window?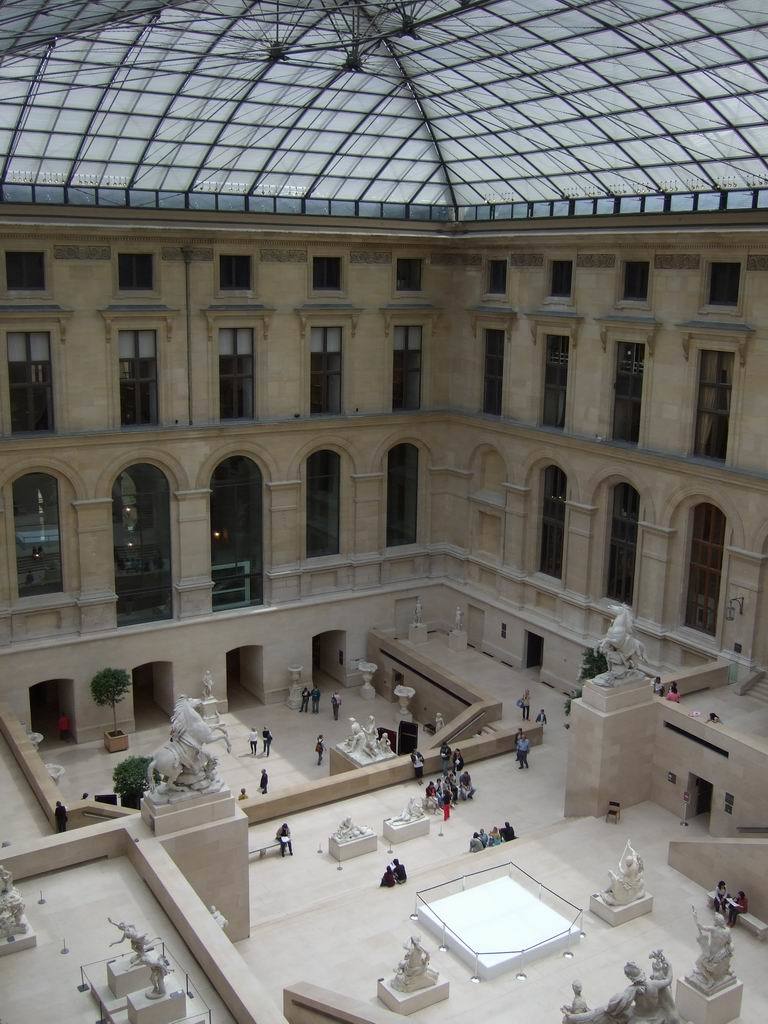
box(611, 341, 643, 444)
